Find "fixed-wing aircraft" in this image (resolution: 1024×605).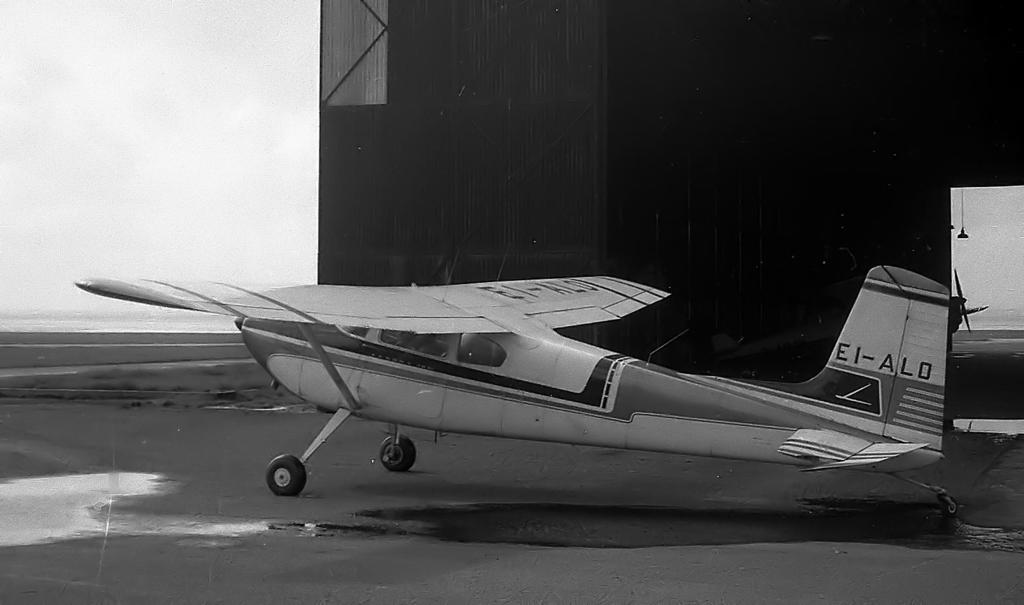
x1=75 y1=269 x2=964 y2=505.
